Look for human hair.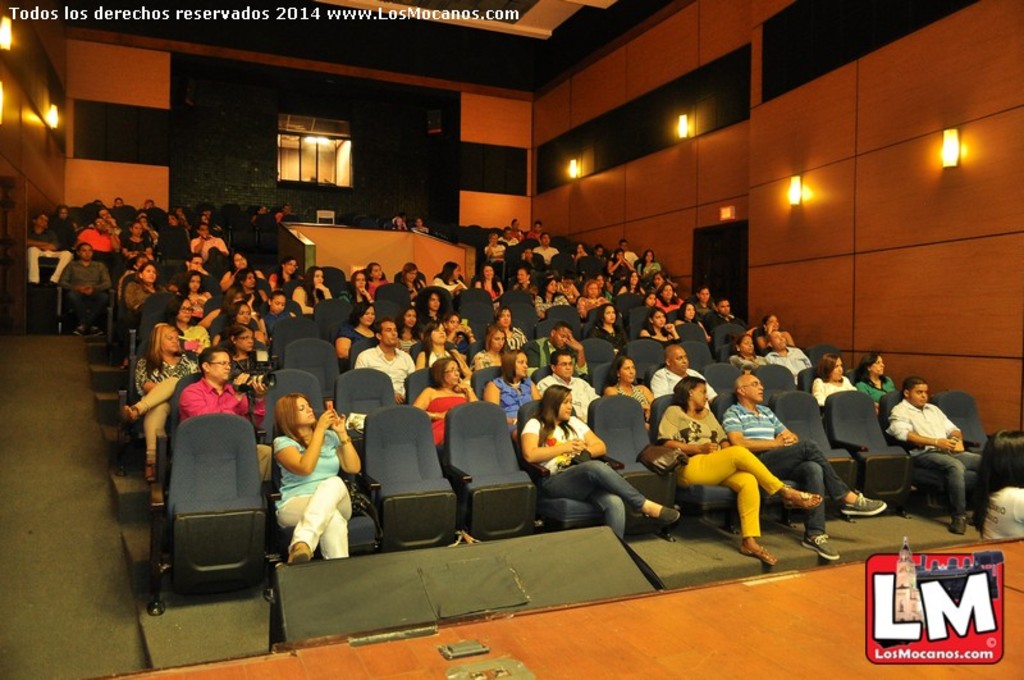
Found: [left=364, top=260, right=380, bottom=279].
